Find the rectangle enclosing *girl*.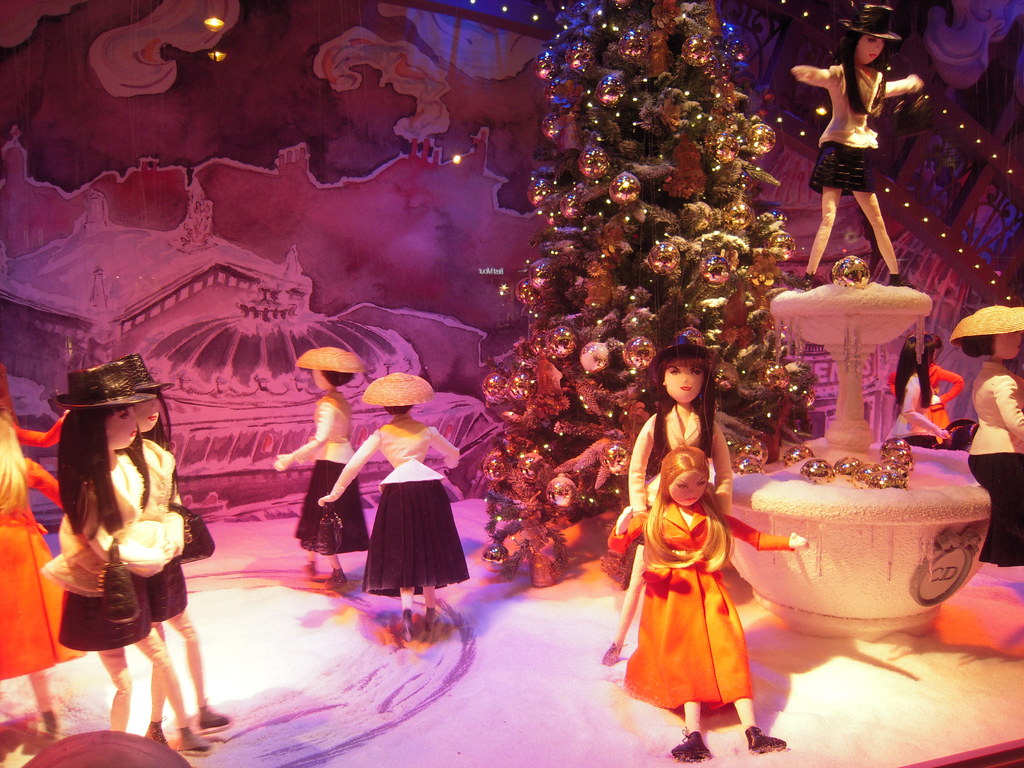
box(885, 329, 967, 429).
